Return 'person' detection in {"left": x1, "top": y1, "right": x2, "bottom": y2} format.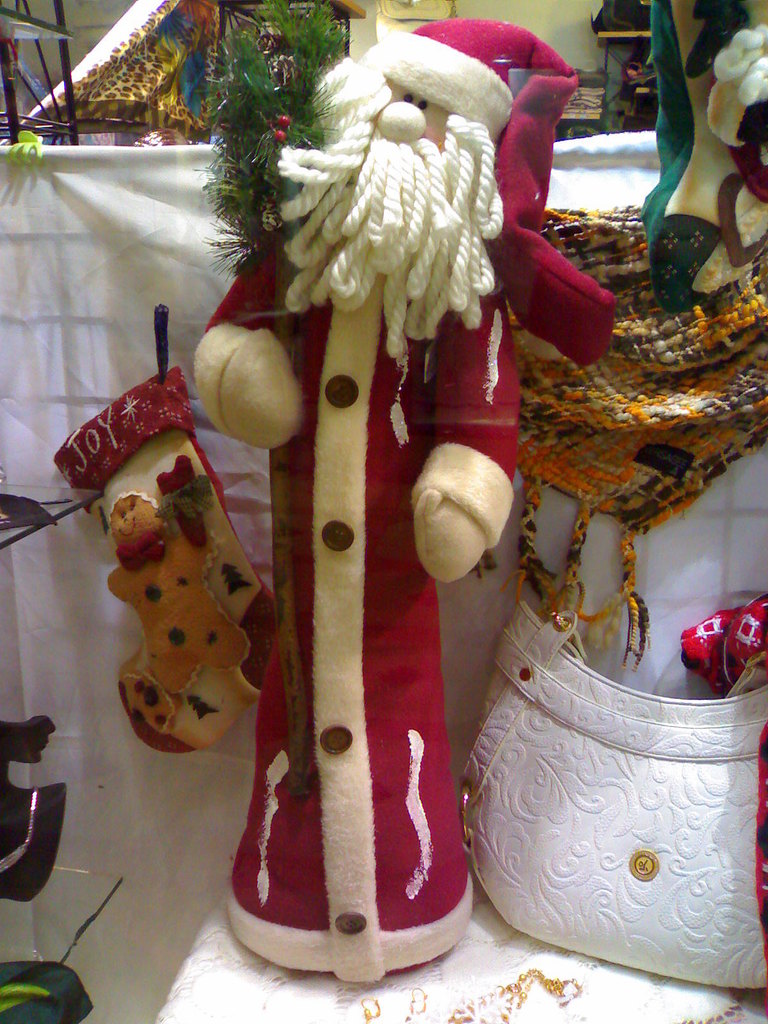
{"left": 191, "top": 79, "right": 520, "bottom": 980}.
